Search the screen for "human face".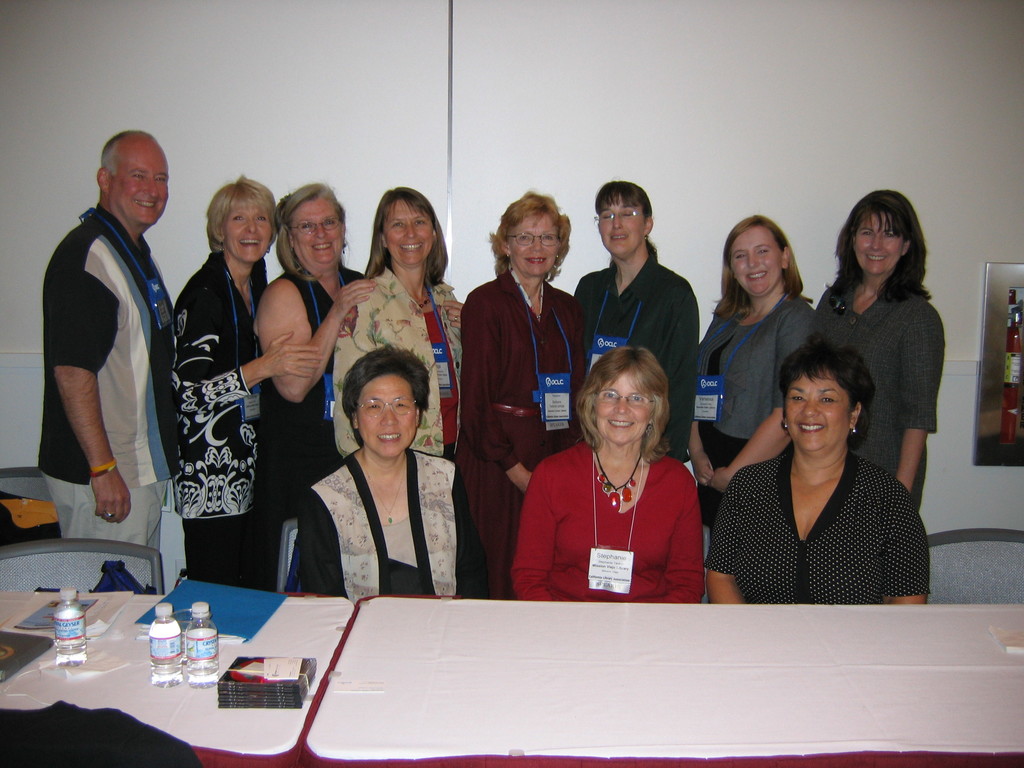
Found at select_region(112, 137, 169, 225).
